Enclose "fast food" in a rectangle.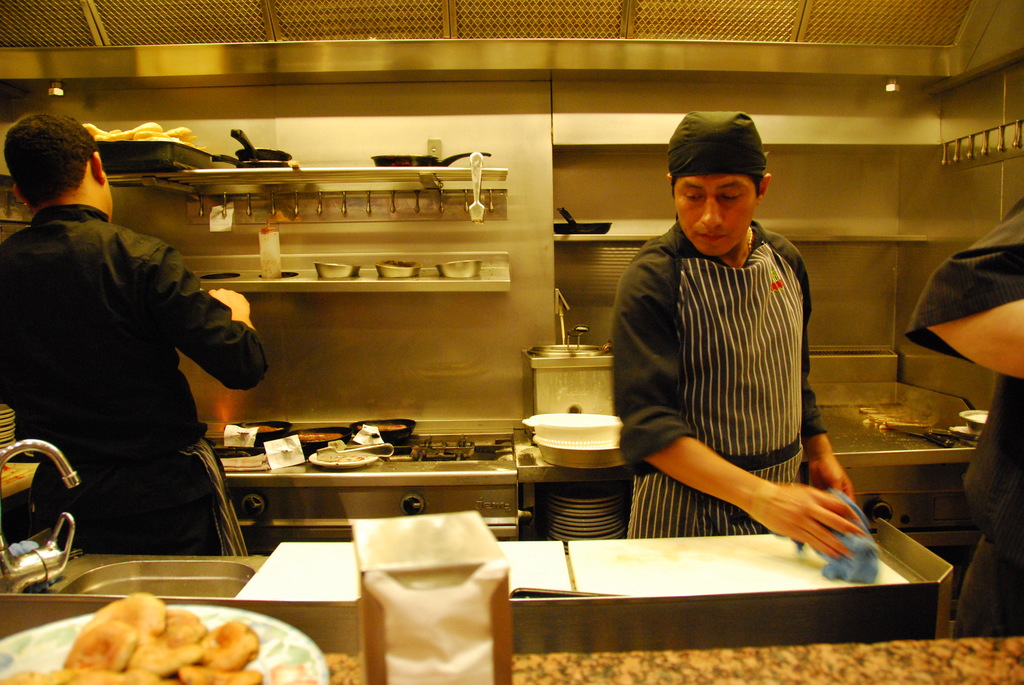
[39,600,289,684].
